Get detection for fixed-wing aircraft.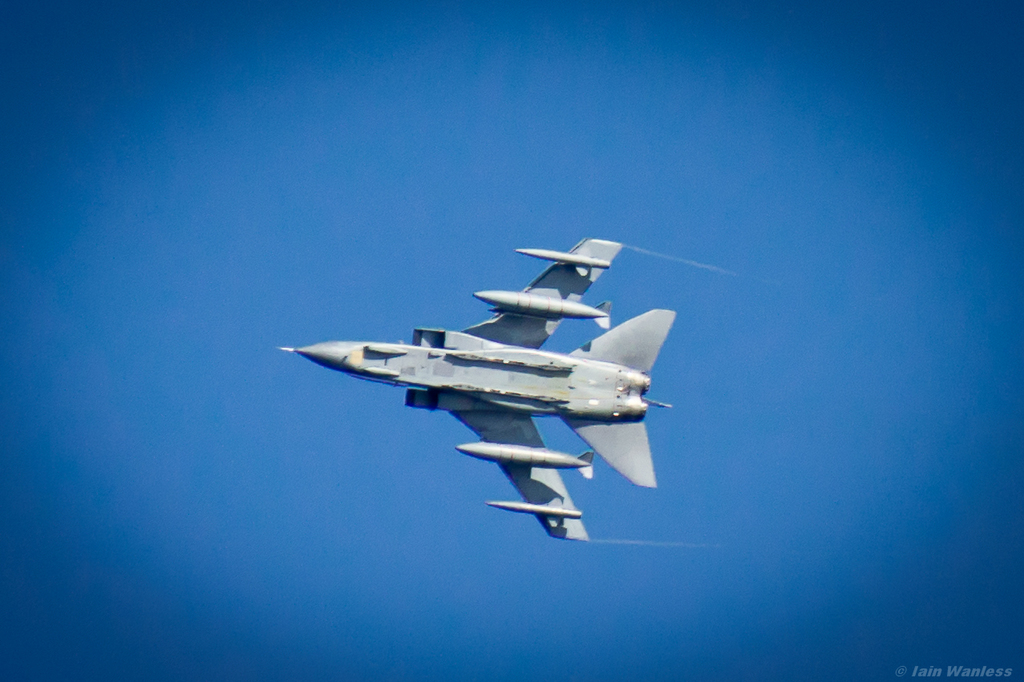
Detection: (277, 229, 682, 545).
